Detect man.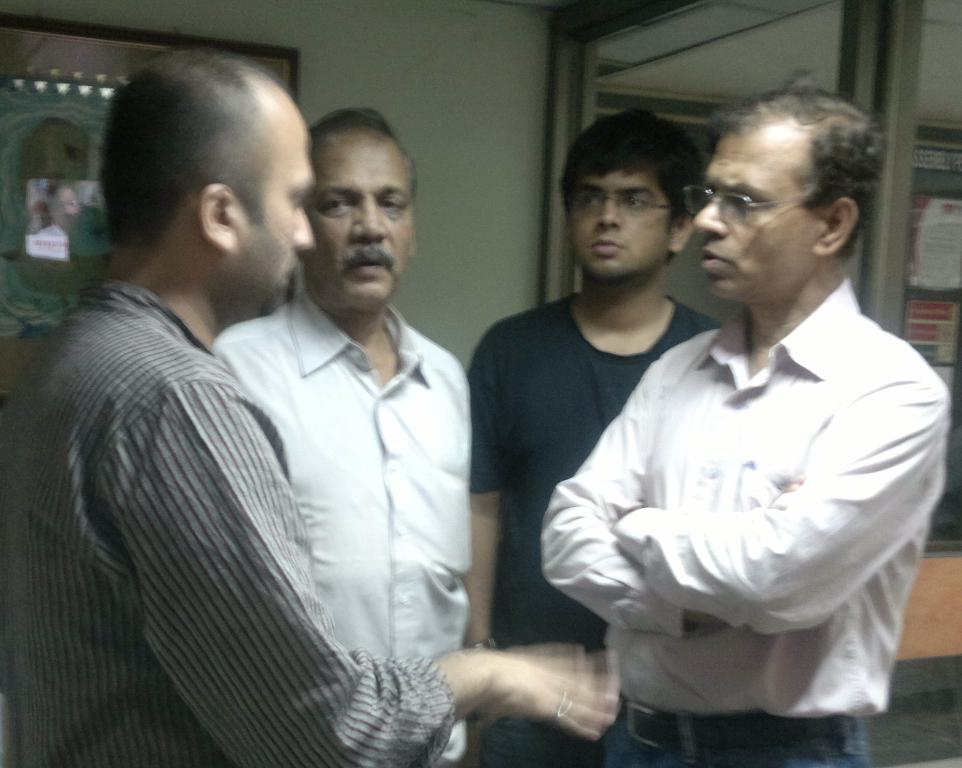
Detected at <bbox>468, 102, 726, 767</bbox>.
